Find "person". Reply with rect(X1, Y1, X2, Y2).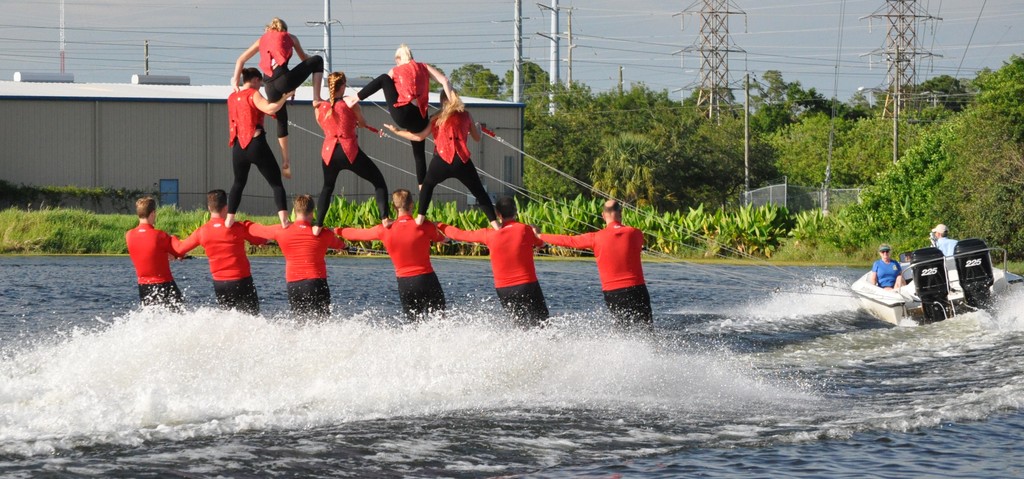
rect(522, 194, 669, 341).
